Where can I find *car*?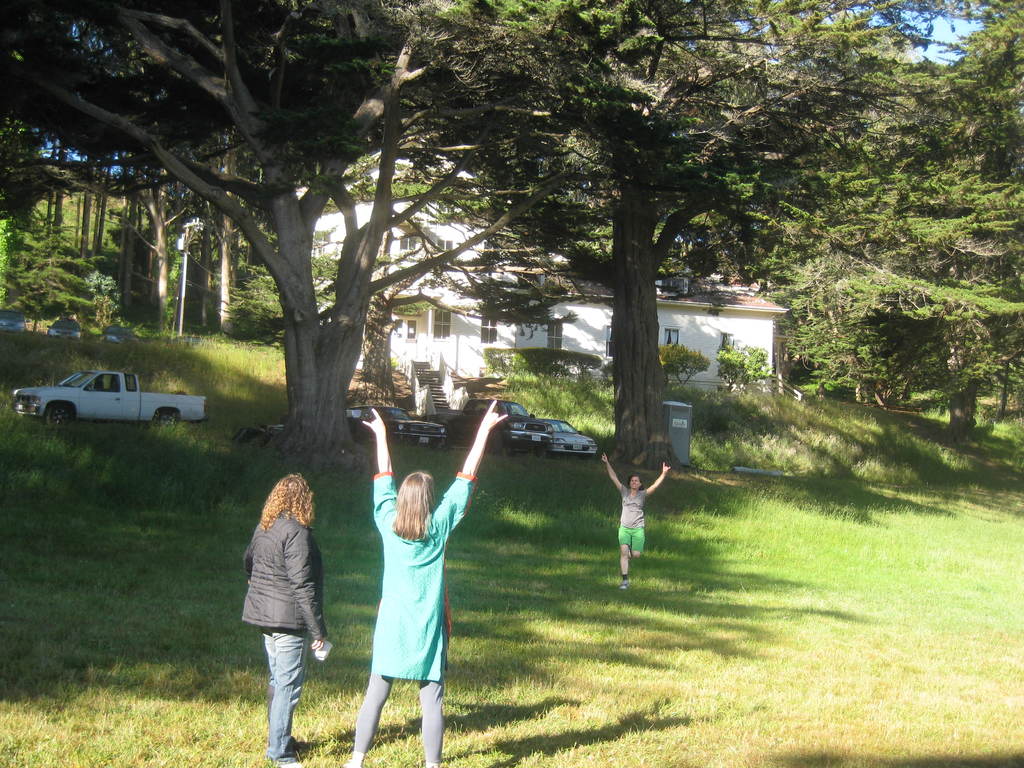
You can find it at 344 403 444 452.
